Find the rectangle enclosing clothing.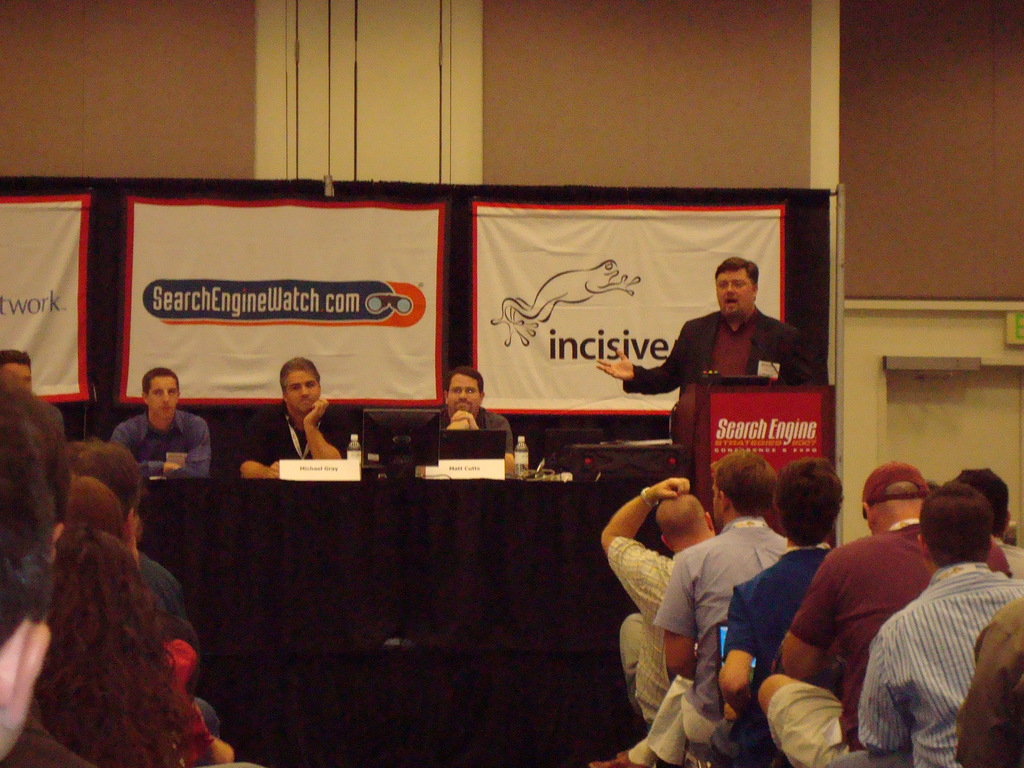
<region>609, 532, 675, 636</region>.
